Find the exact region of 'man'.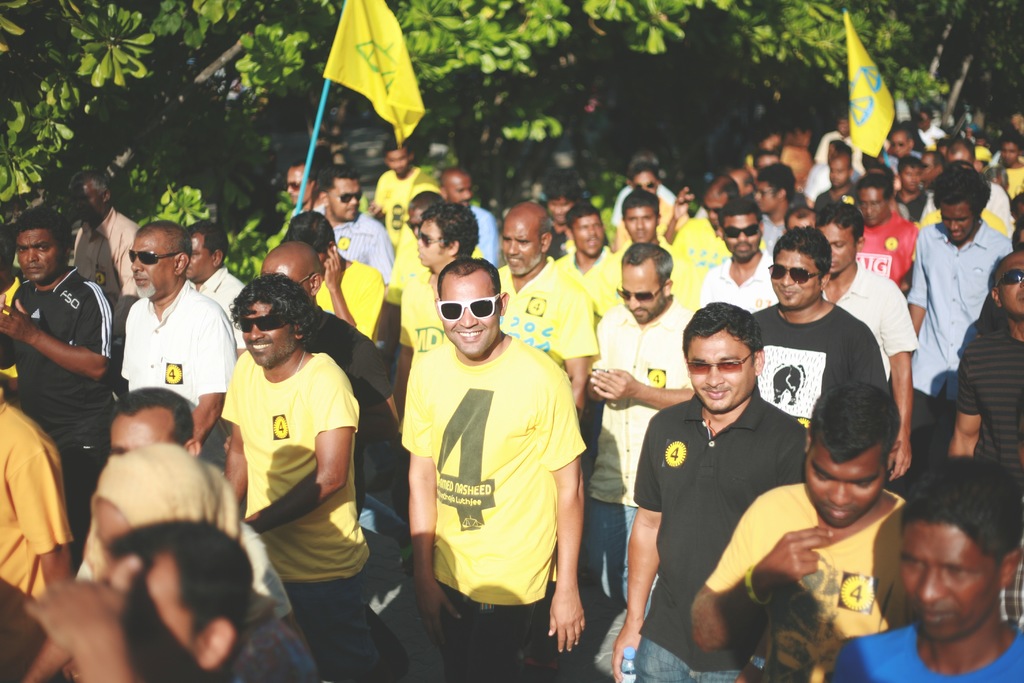
Exact region: rect(0, 205, 117, 509).
